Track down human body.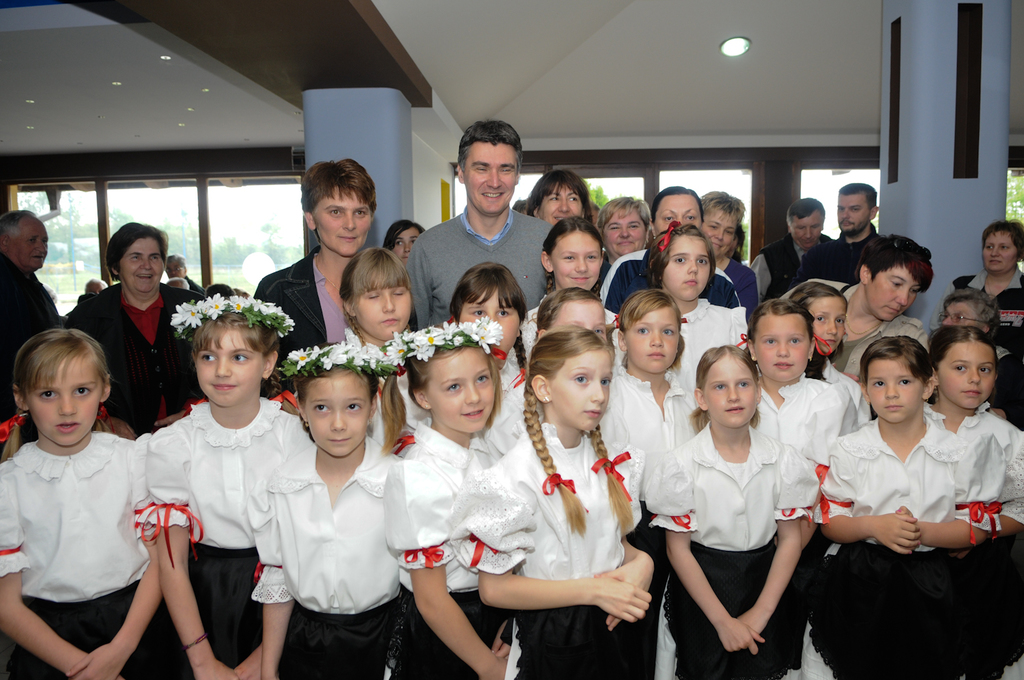
Tracked to x1=149 y1=289 x2=317 y2=679.
